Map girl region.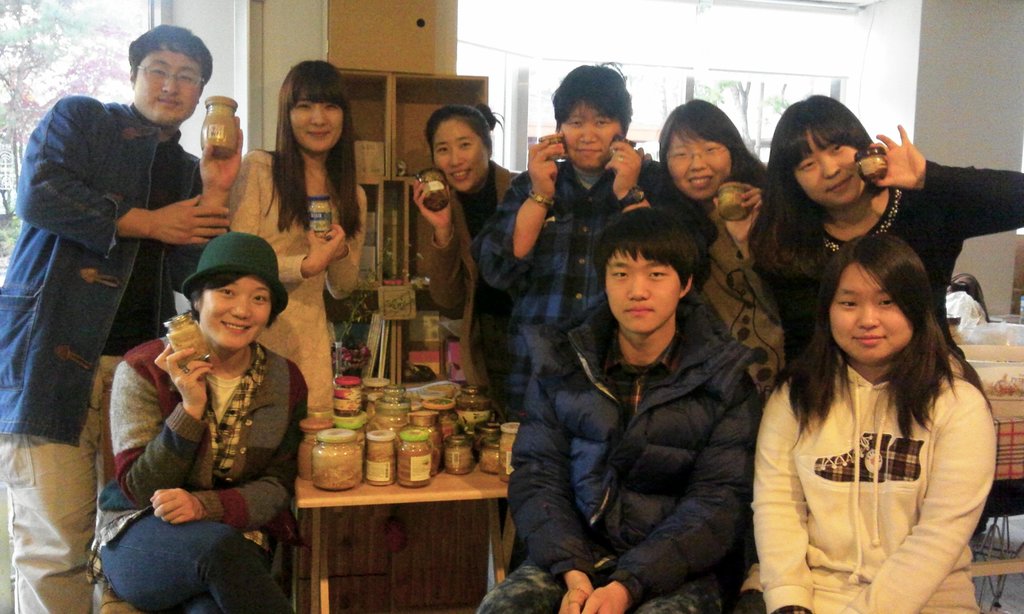
Mapped to bbox=[742, 95, 1023, 360].
